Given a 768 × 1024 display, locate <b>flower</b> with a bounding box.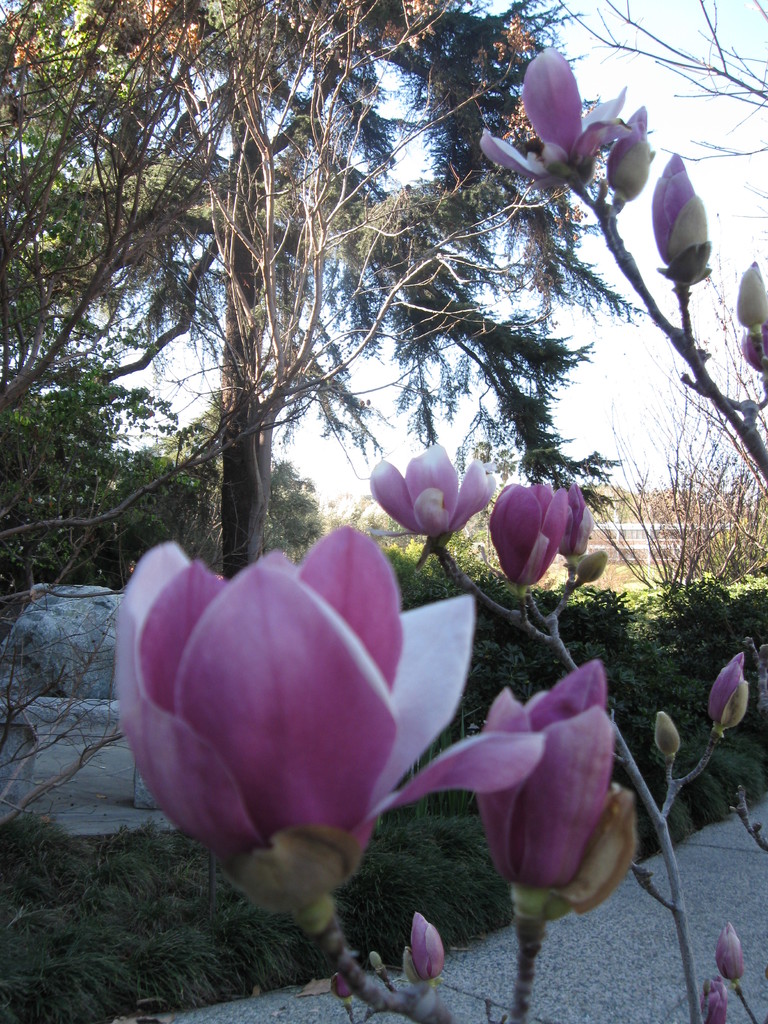
Located: locate(716, 917, 744, 980).
